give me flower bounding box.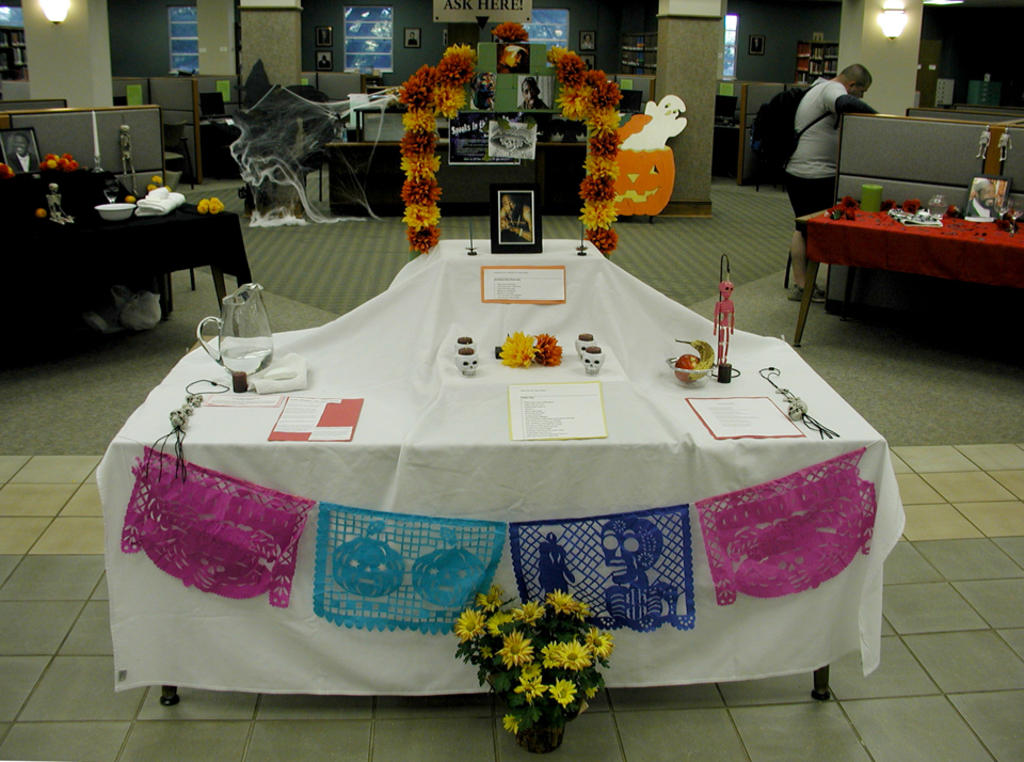
bbox(494, 21, 529, 38).
